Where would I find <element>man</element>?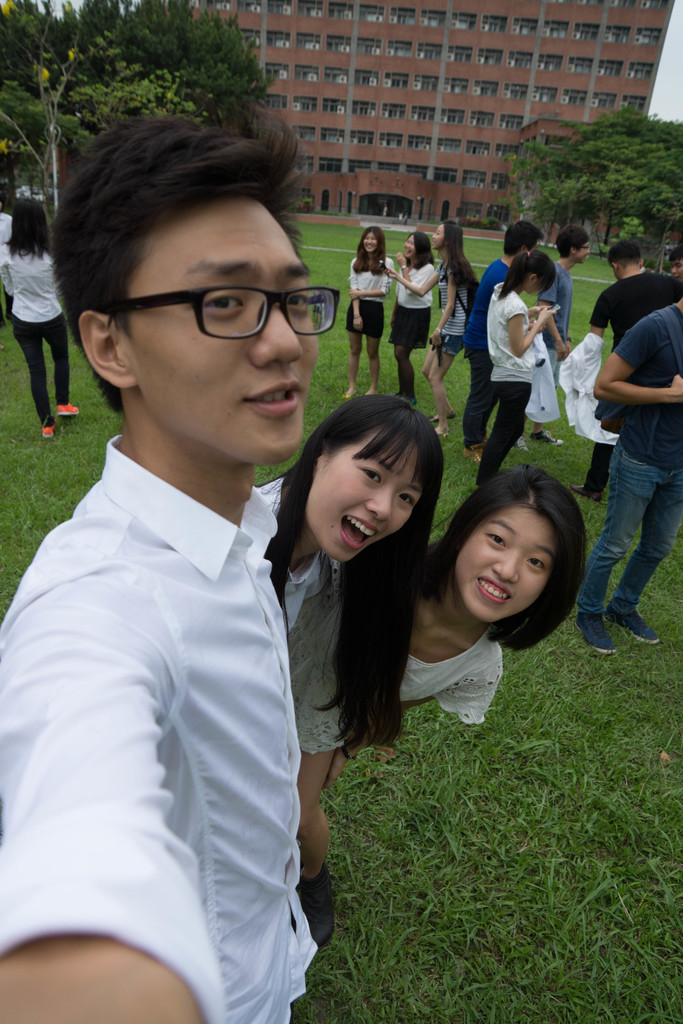
At bbox=[459, 214, 545, 467].
